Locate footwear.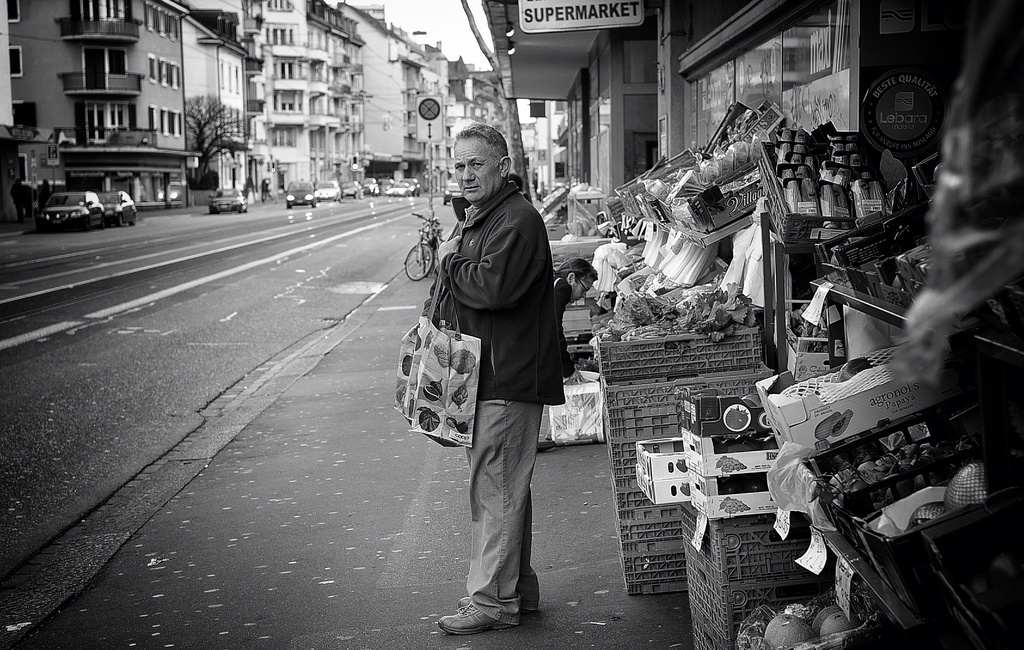
Bounding box: 458, 595, 543, 627.
